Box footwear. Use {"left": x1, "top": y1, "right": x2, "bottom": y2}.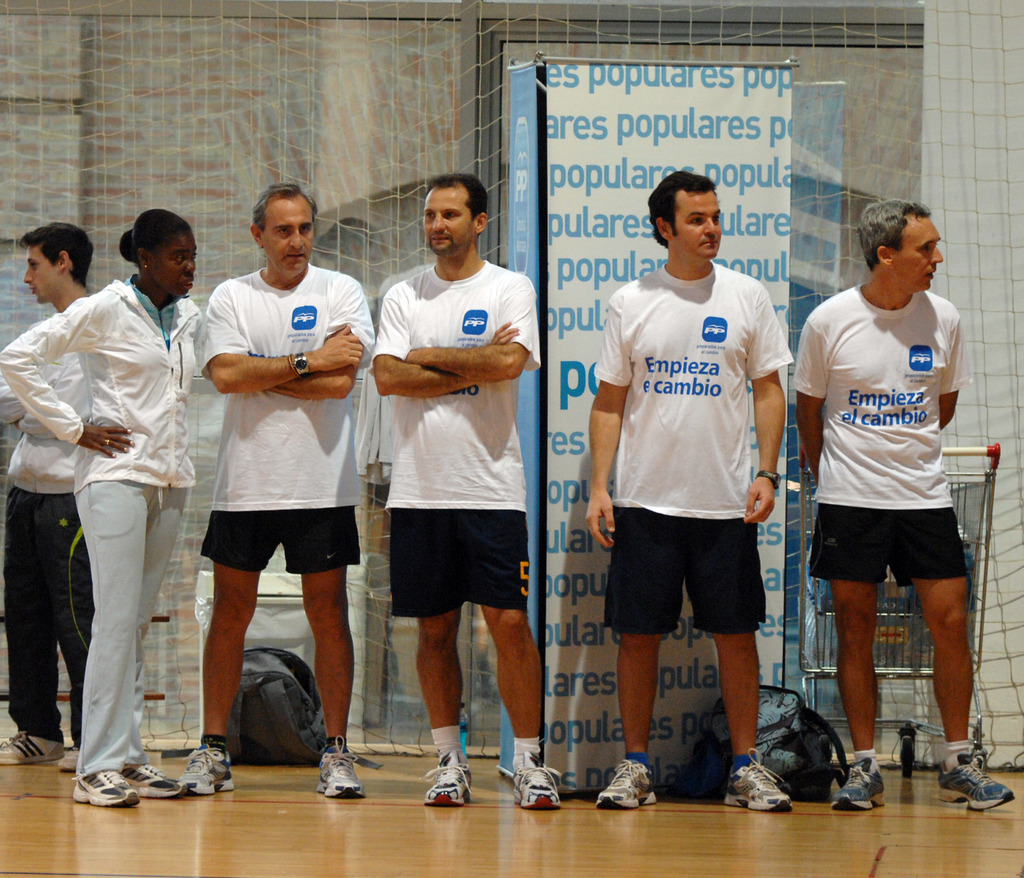
{"left": 724, "top": 749, "right": 792, "bottom": 815}.
